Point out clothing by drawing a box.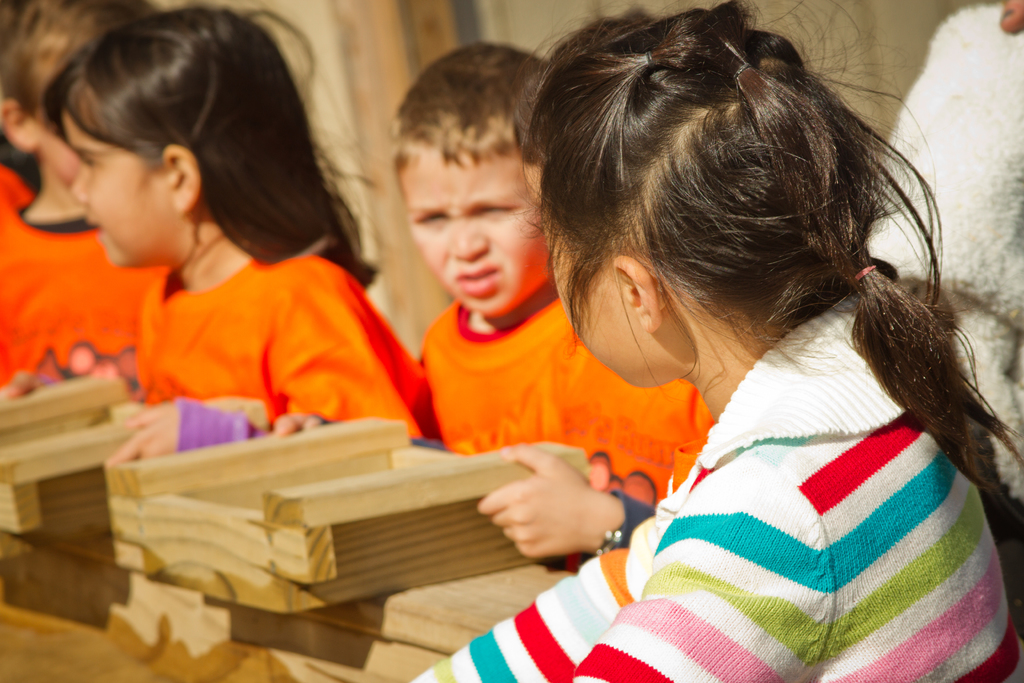
Rect(408, 297, 1023, 682).
